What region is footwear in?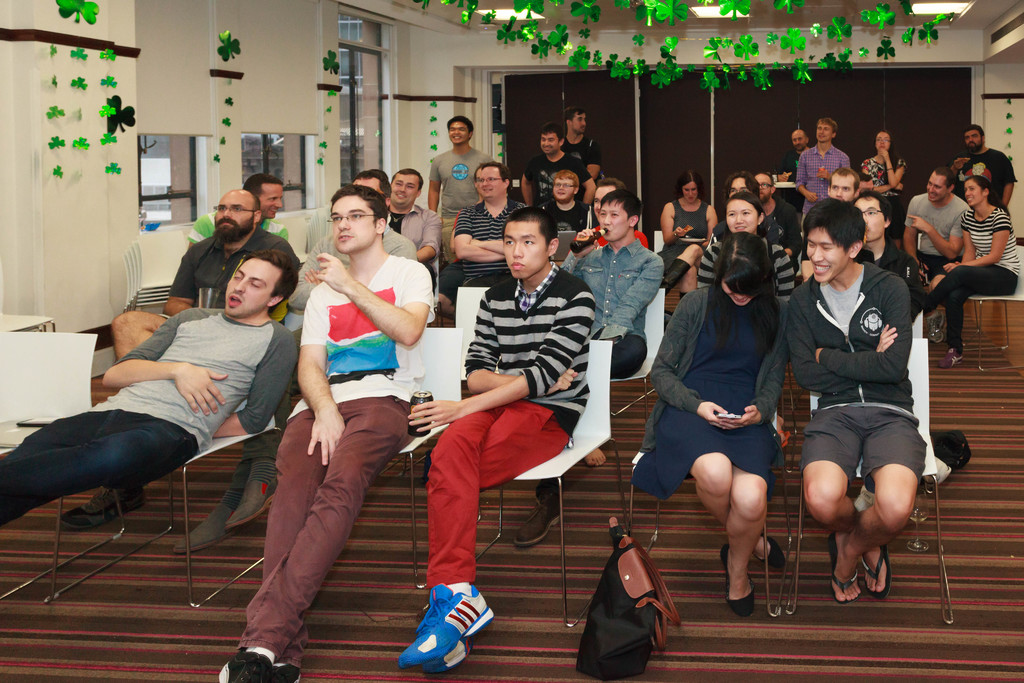
[722,547,756,619].
